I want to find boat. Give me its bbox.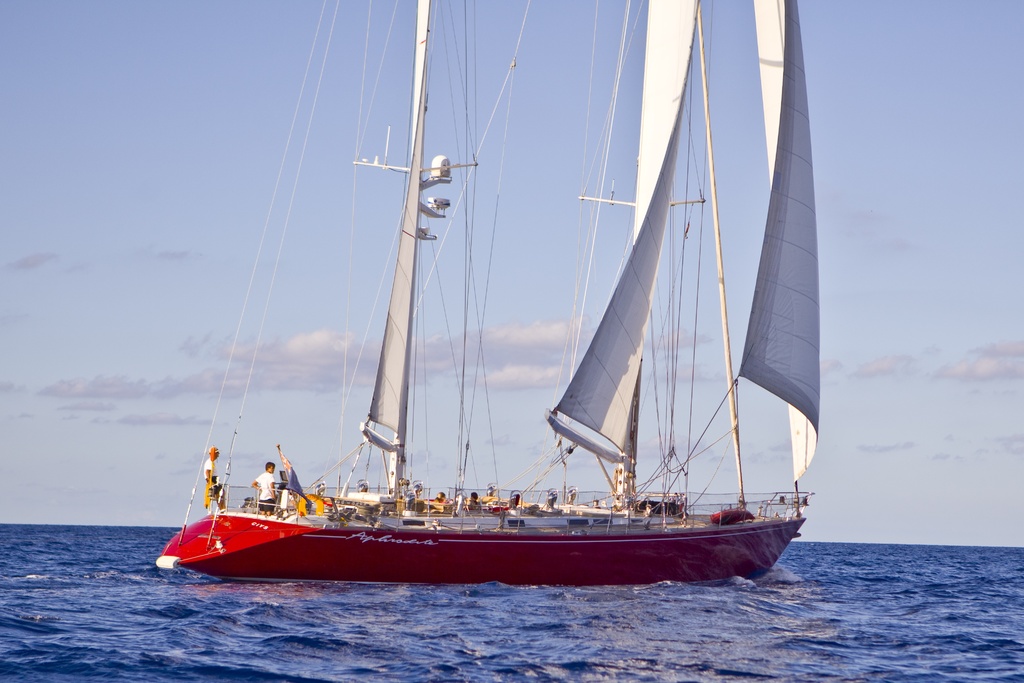
163:36:880:607.
